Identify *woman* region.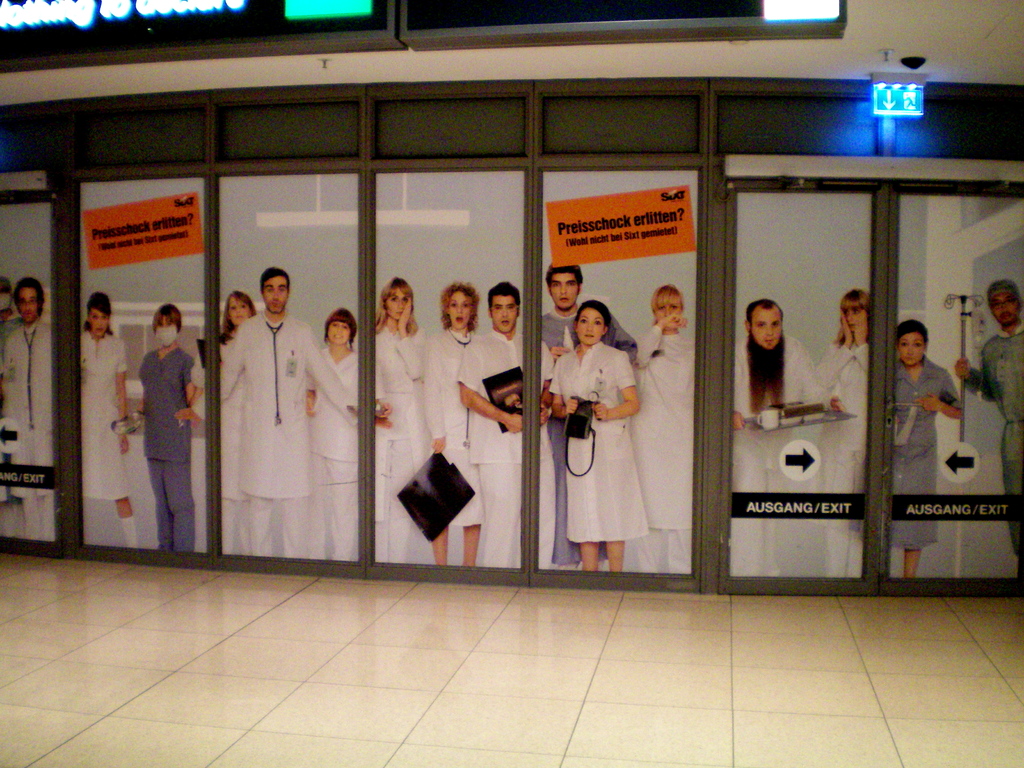
Region: [554, 287, 652, 564].
